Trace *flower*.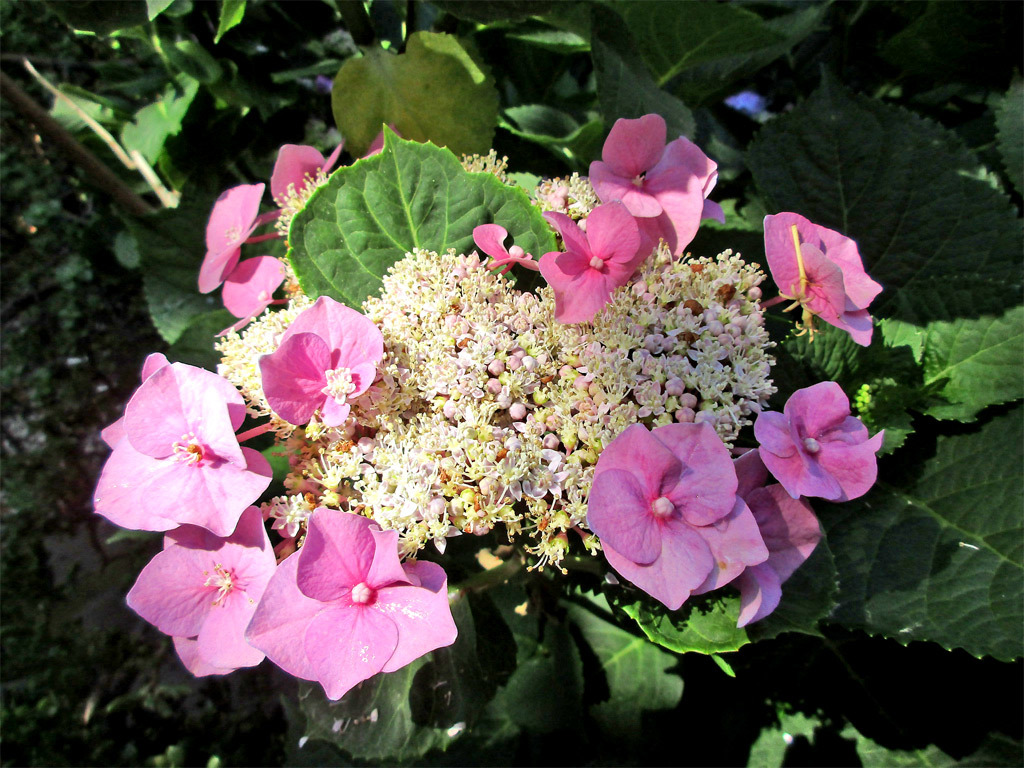
Traced to region(577, 115, 727, 265).
